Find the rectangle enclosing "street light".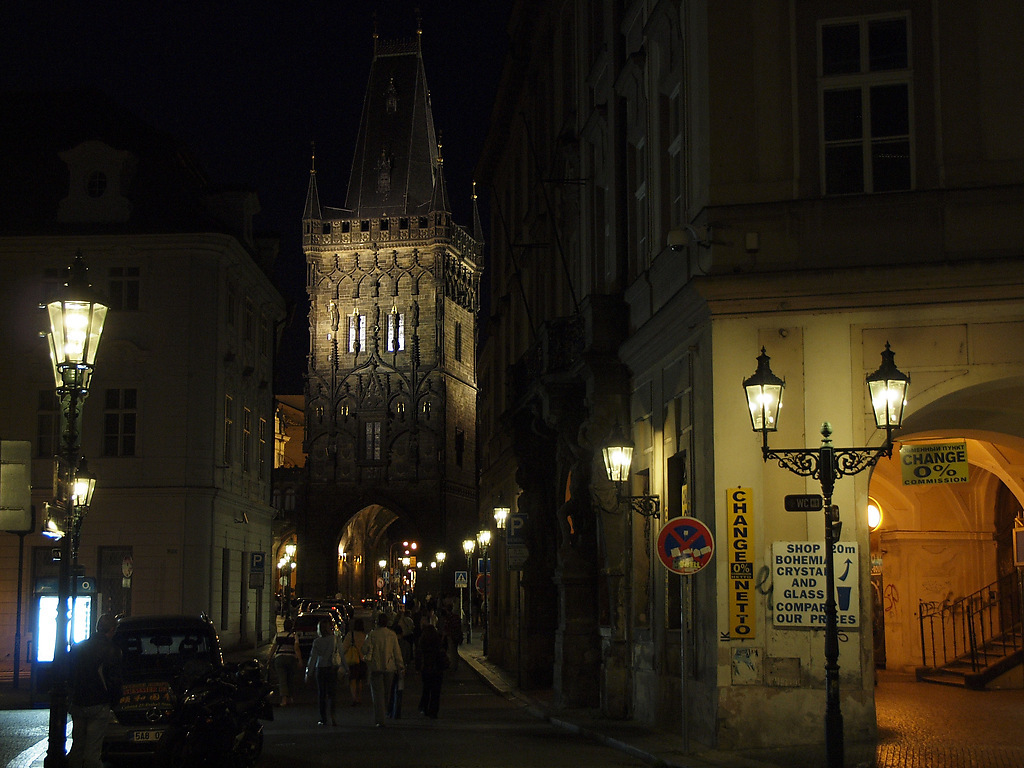
58/459/95/640.
